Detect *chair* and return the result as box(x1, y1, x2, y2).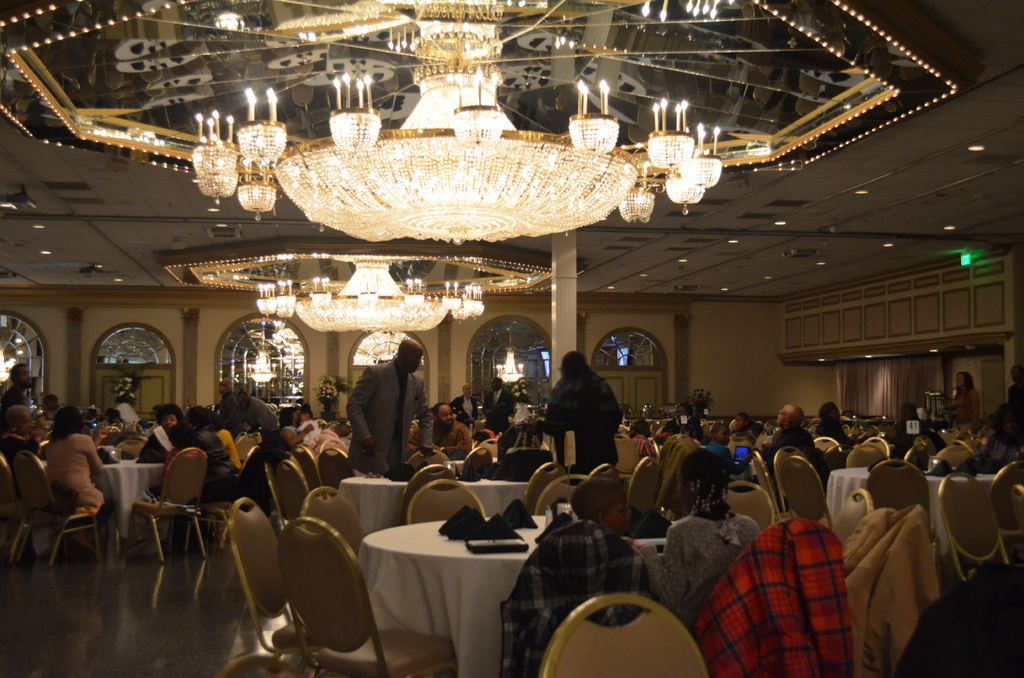
box(721, 480, 778, 535).
